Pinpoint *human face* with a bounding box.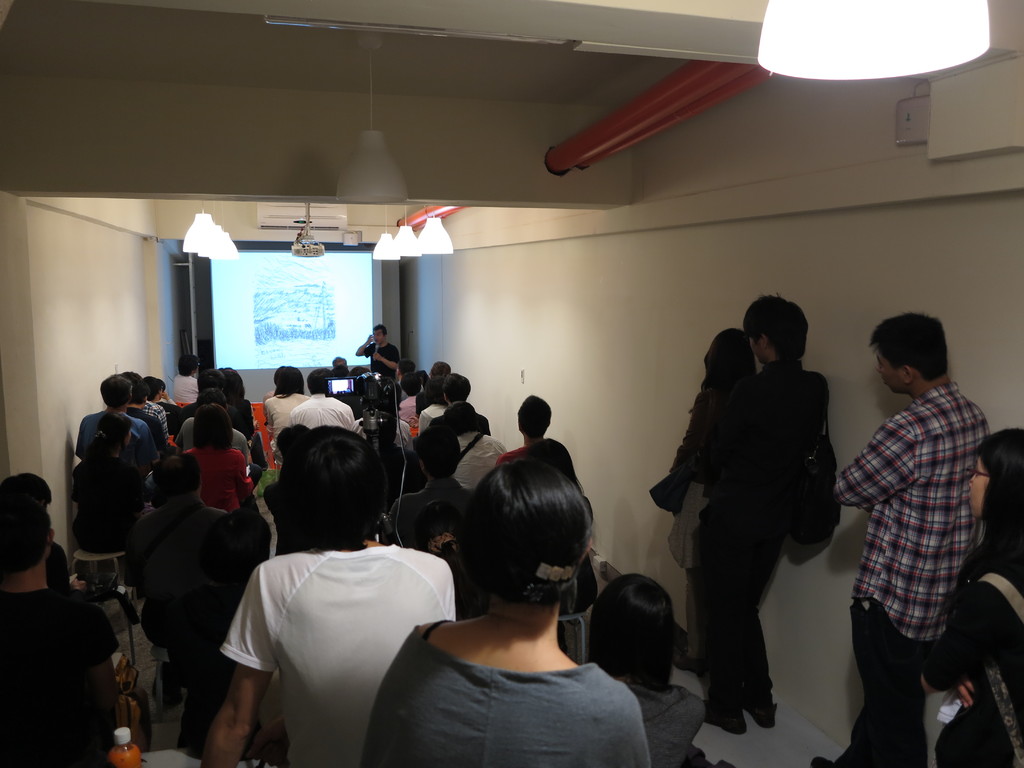
box(743, 290, 809, 367).
